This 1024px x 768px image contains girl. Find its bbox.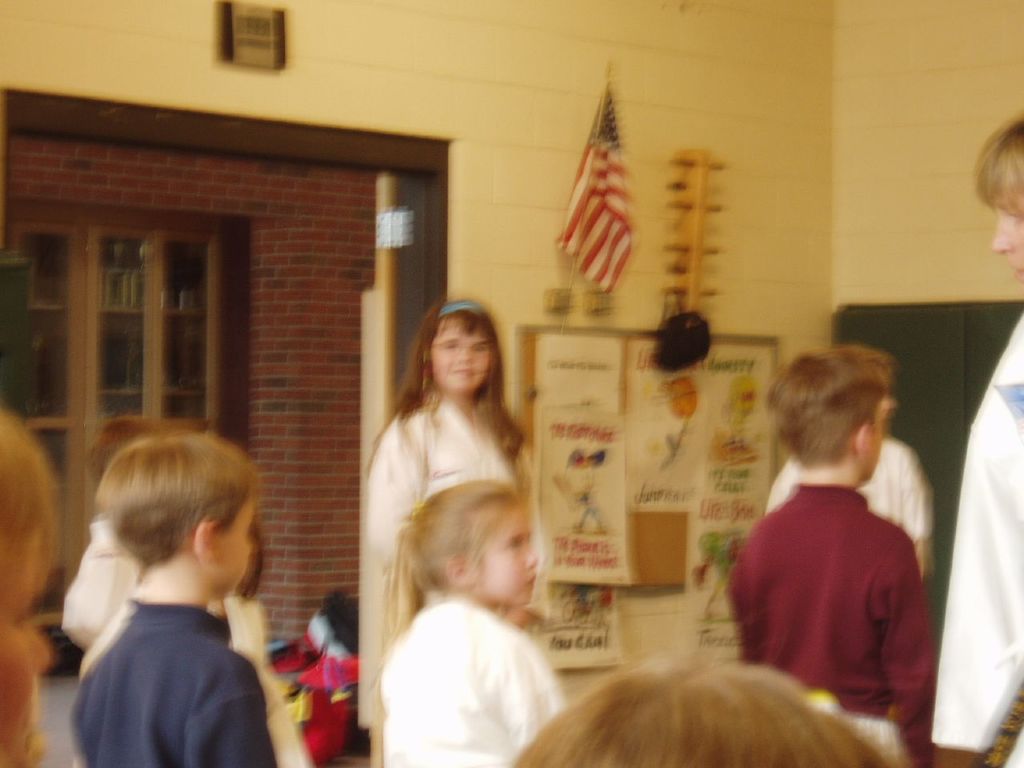
crop(375, 478, 567, 766).
